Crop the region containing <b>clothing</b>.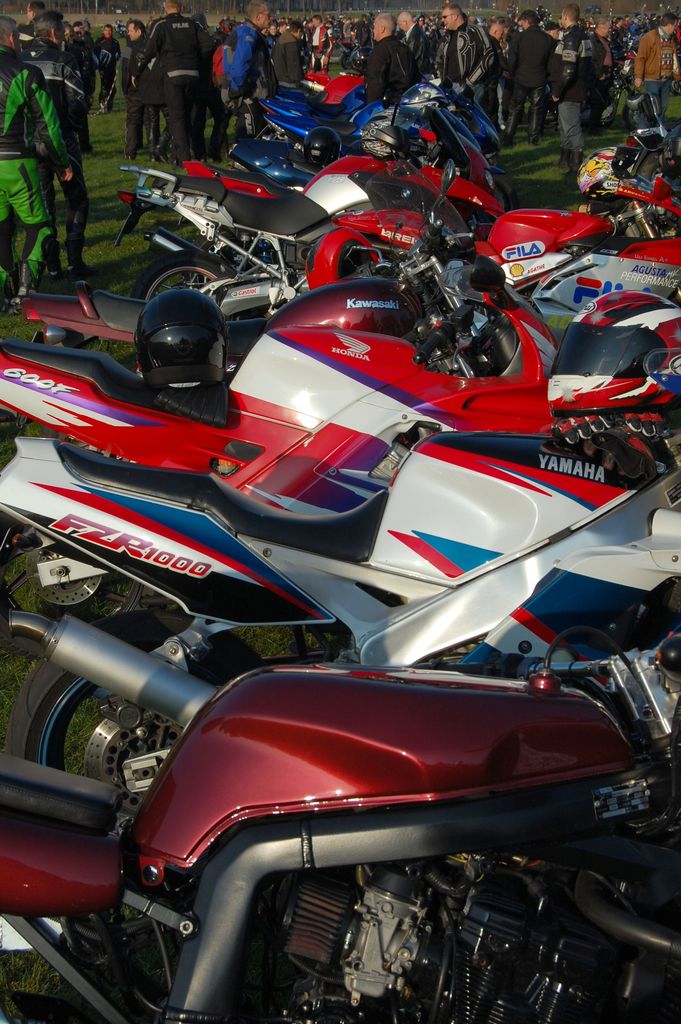
Crop region: BBox(548, 25, 589, 163).
